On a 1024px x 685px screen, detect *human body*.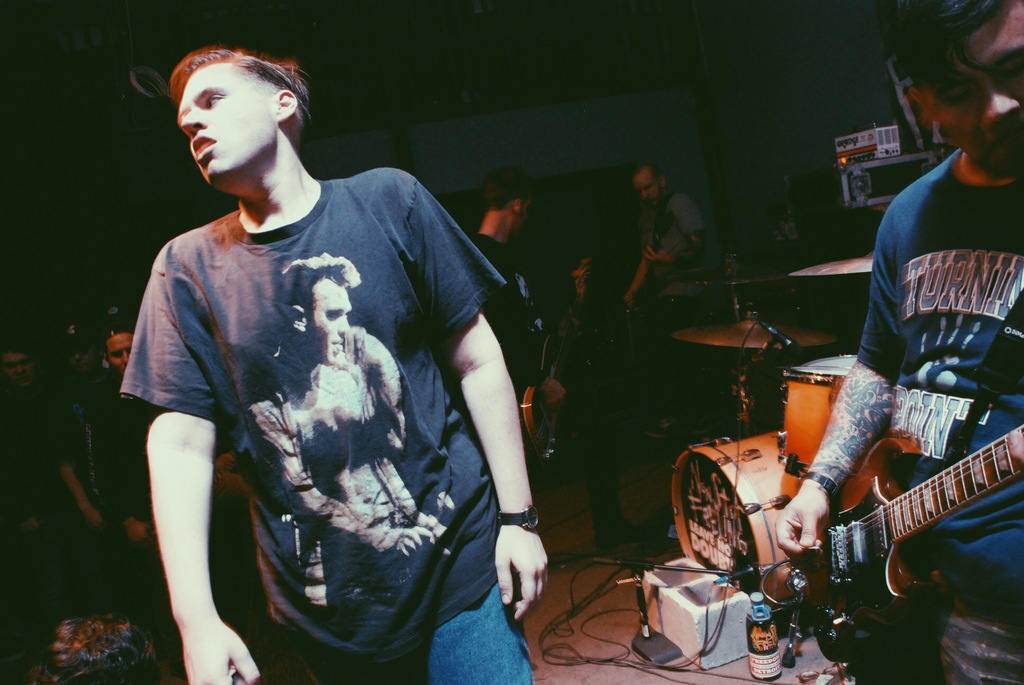
(783,0,1023,684).
